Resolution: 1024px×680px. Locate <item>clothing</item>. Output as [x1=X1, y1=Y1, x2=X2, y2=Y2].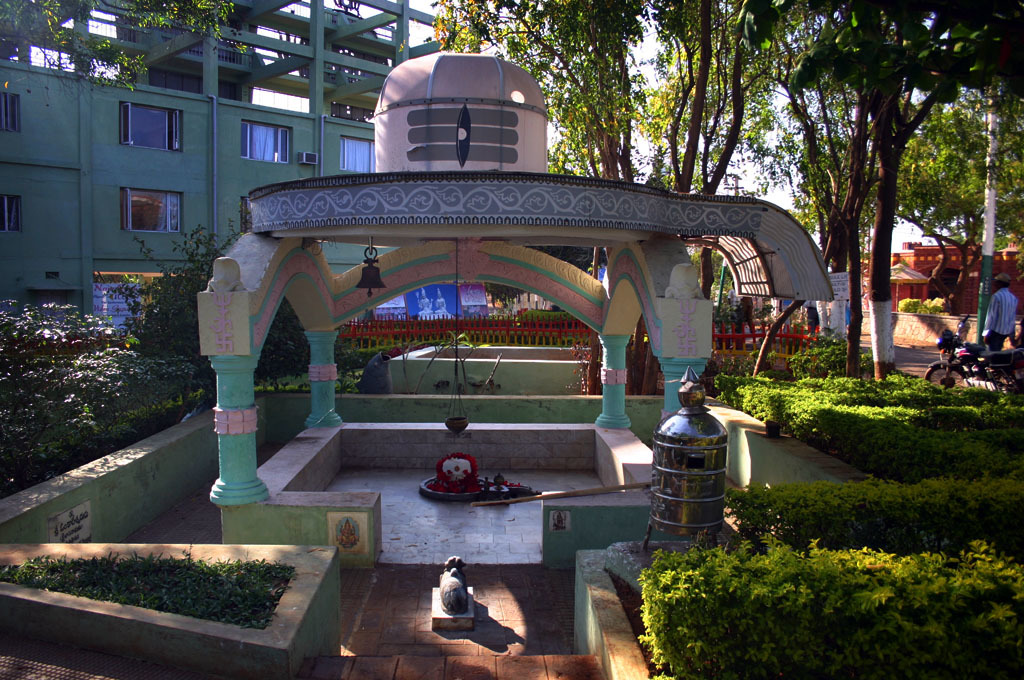
[x1=982, y1=288, x2=1023, y2=351].
